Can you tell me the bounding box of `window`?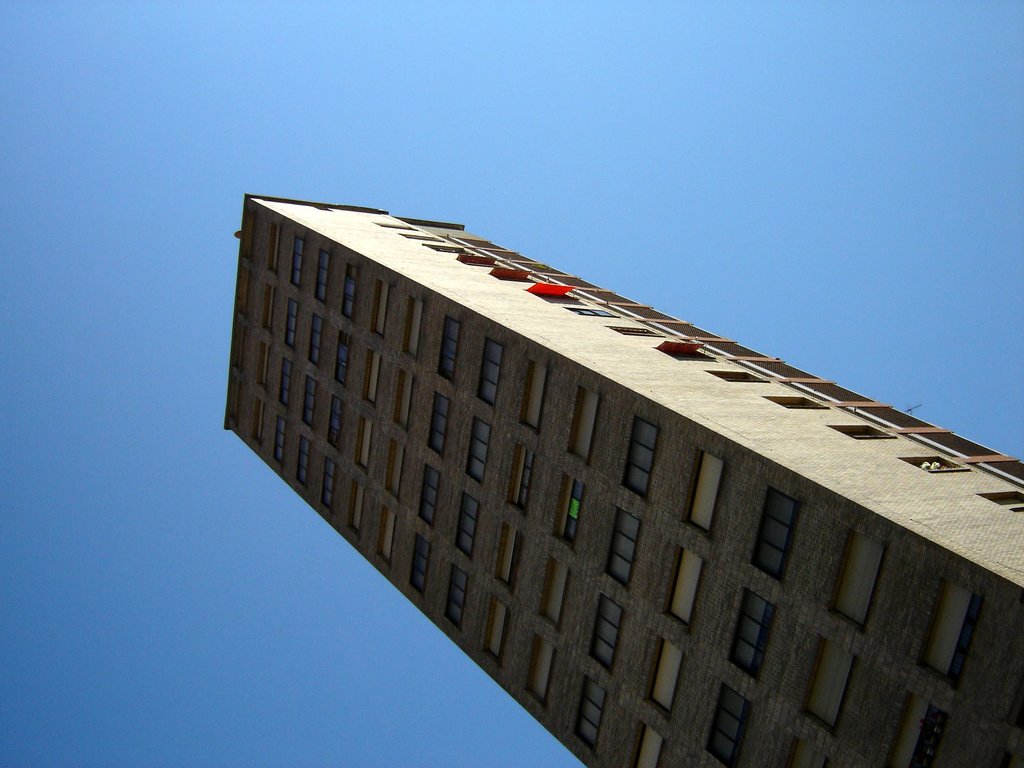
detection(292, 442, 314, 484).
